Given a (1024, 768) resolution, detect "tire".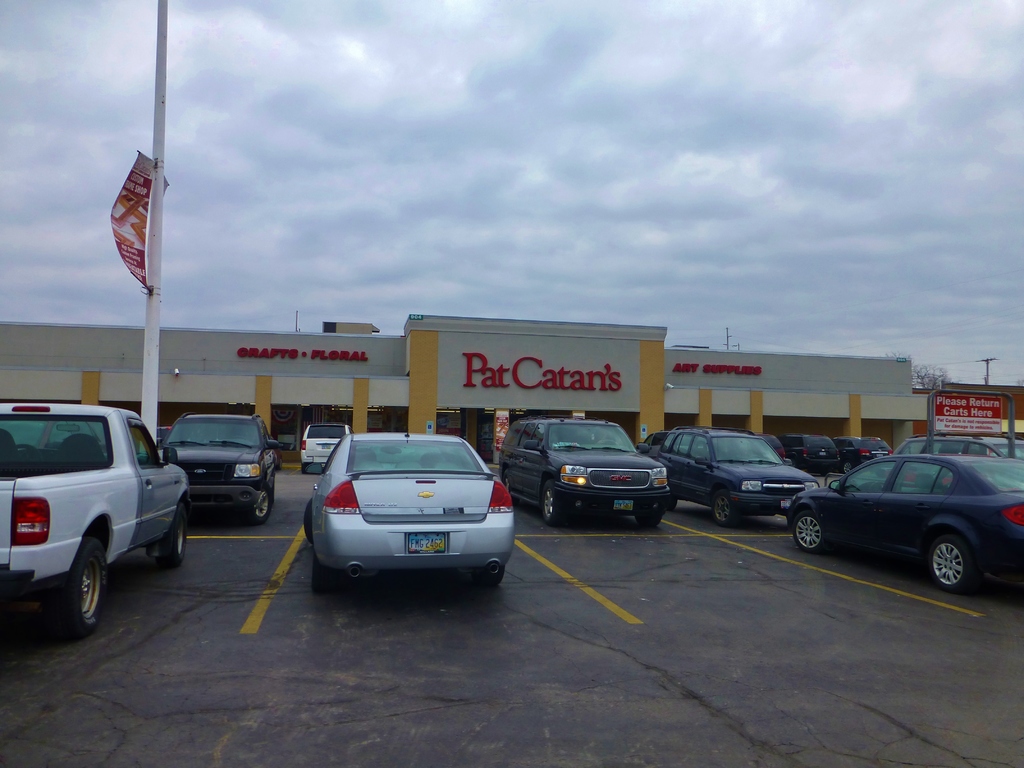
locate(716, 492, 741, 525).
